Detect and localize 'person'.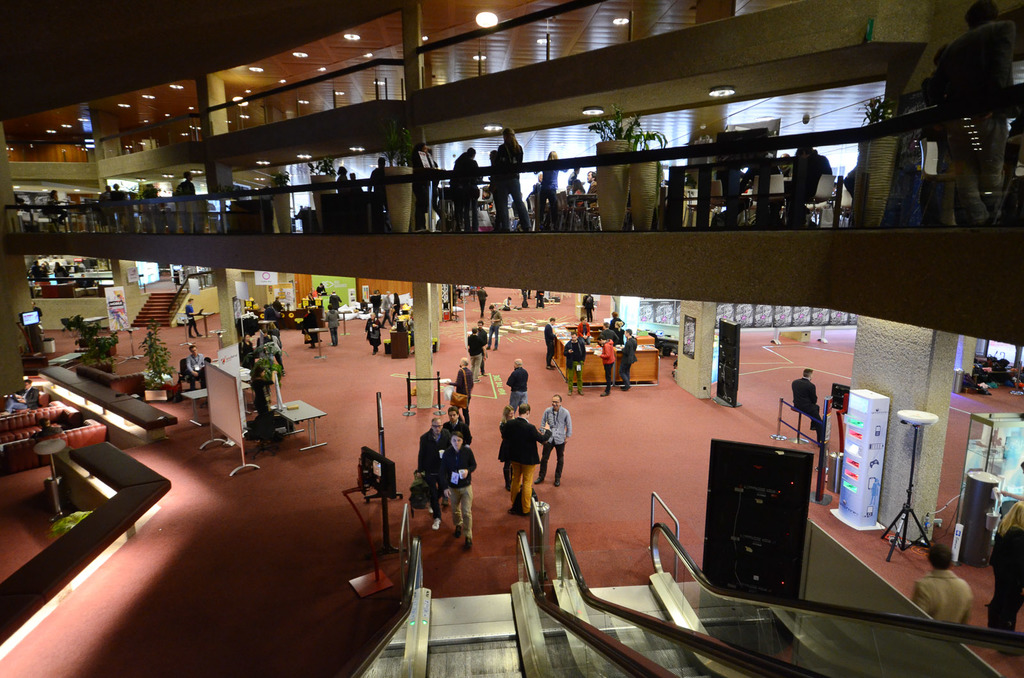
Localized at (x1=52, y1=261, x2=70, y2=281).
